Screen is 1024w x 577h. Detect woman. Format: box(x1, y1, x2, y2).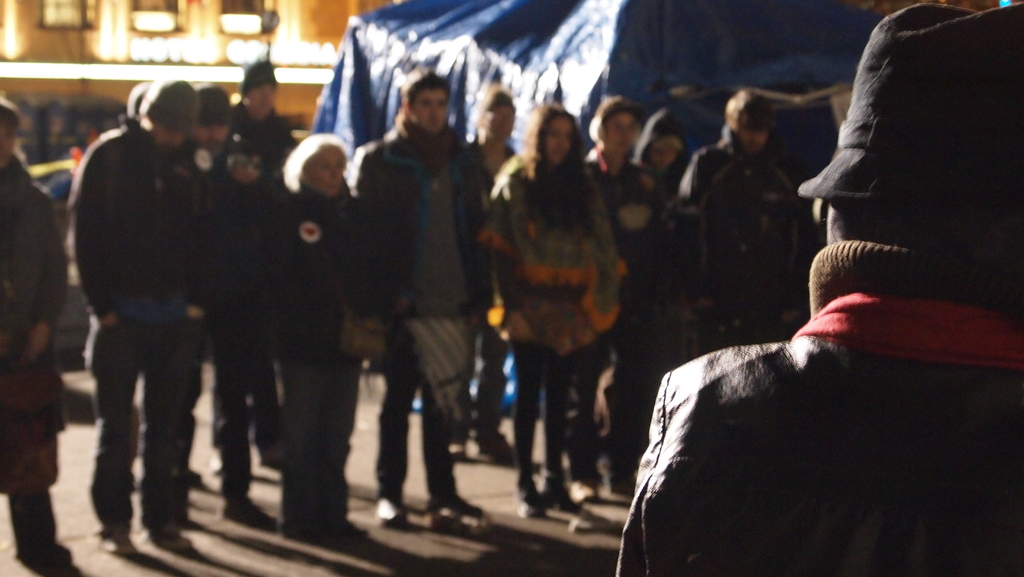
box(0, 90, 80, 571).
